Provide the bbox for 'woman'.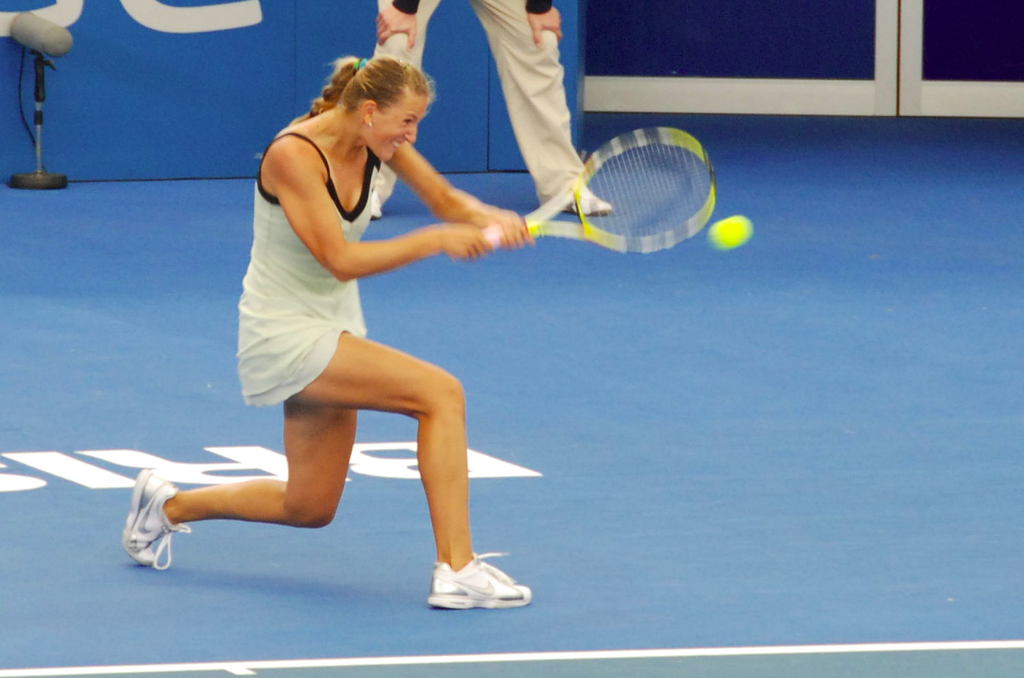
154,27,493,573.
